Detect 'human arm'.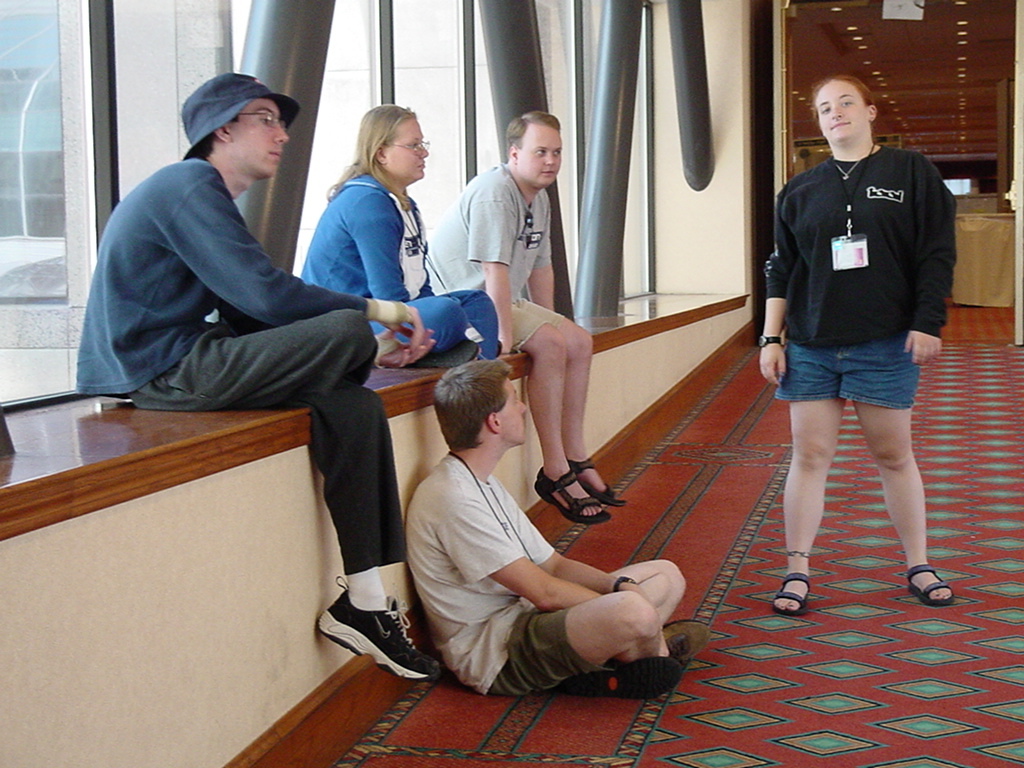
Detected at left=905, top=151, right=960, bottom=368.
